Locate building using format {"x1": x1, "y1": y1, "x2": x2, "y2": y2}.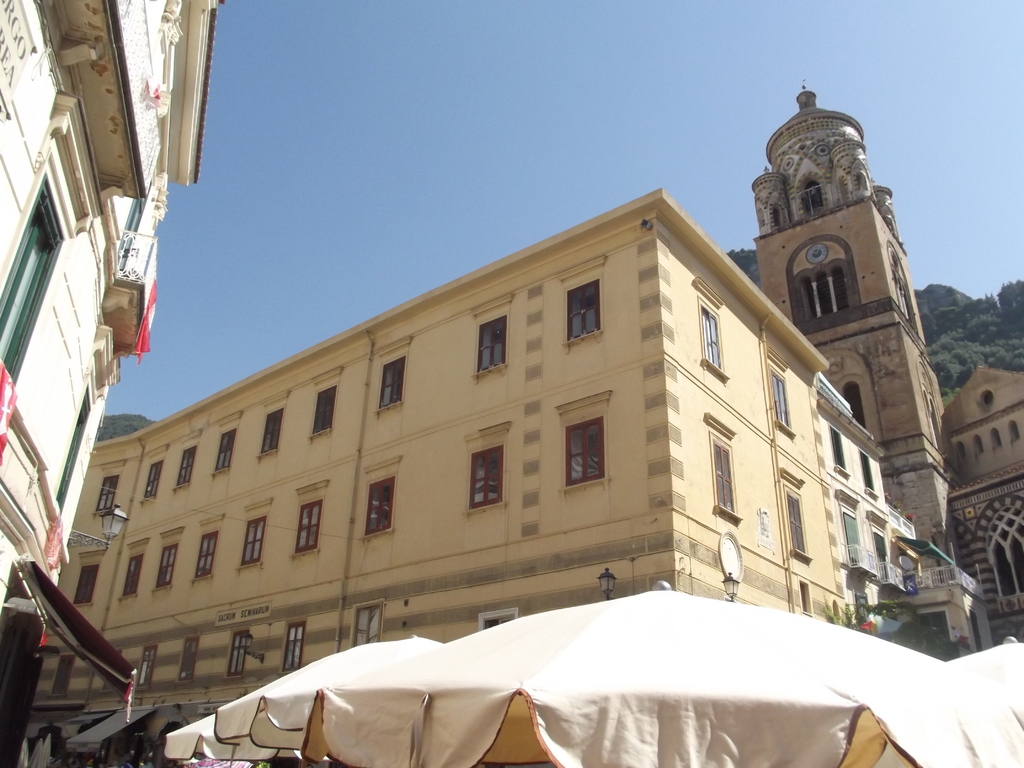
{"x1": 0, "y1": 0, "x2": 220, "y2": 767}.
